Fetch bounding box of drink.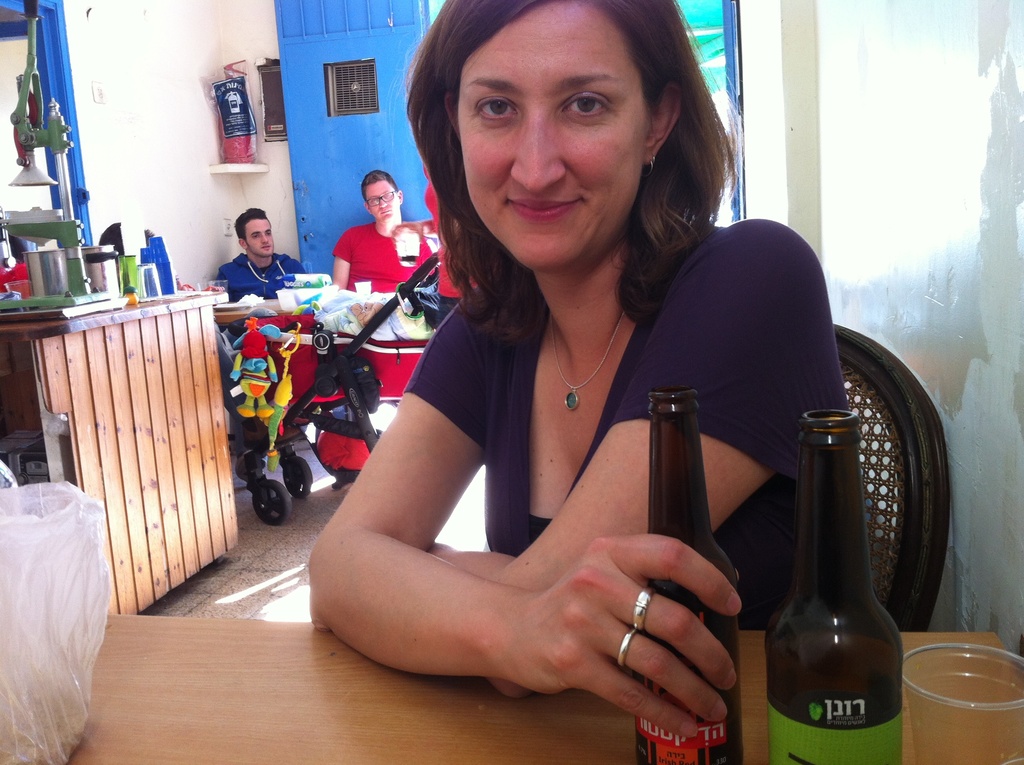
Bbox: 628 579 744 764.
